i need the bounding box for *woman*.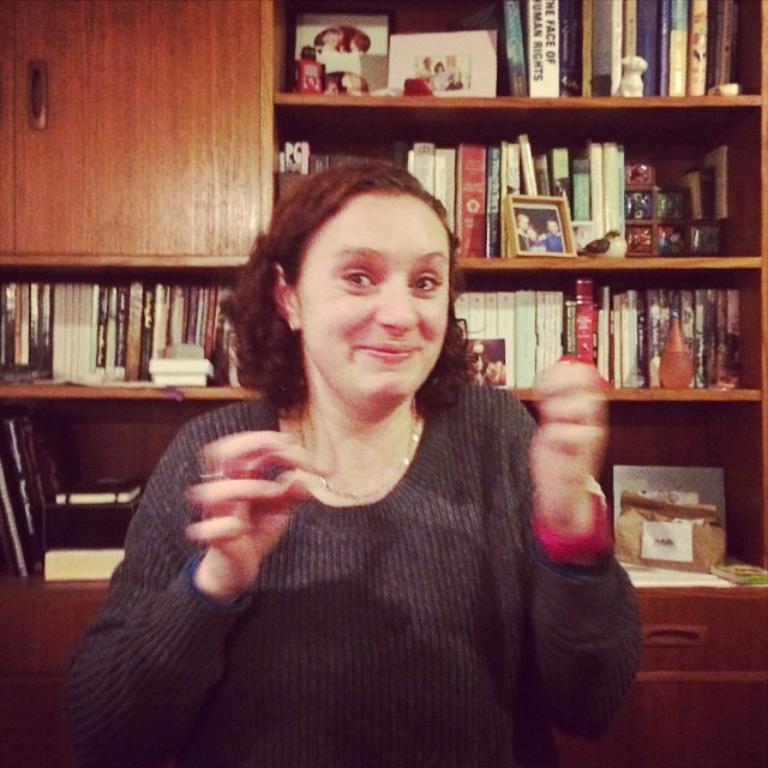
Here it is: detection(128, 161, 598, 766).
